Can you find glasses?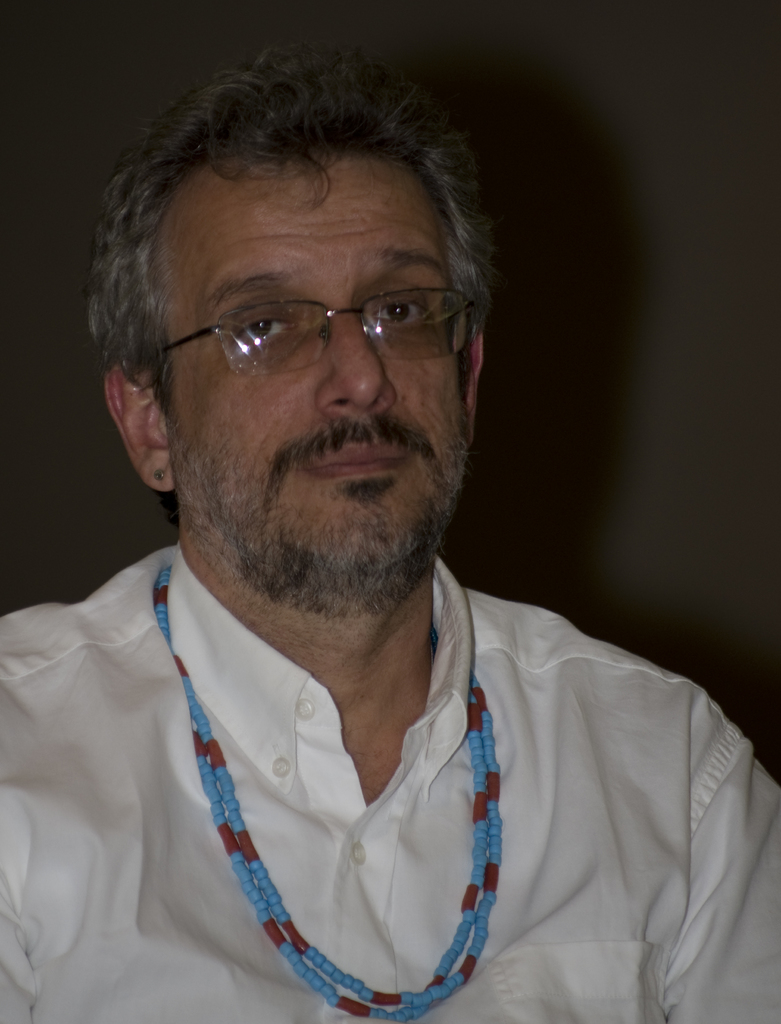
Yes, bounding box: region(148, 254, 479, 370).
